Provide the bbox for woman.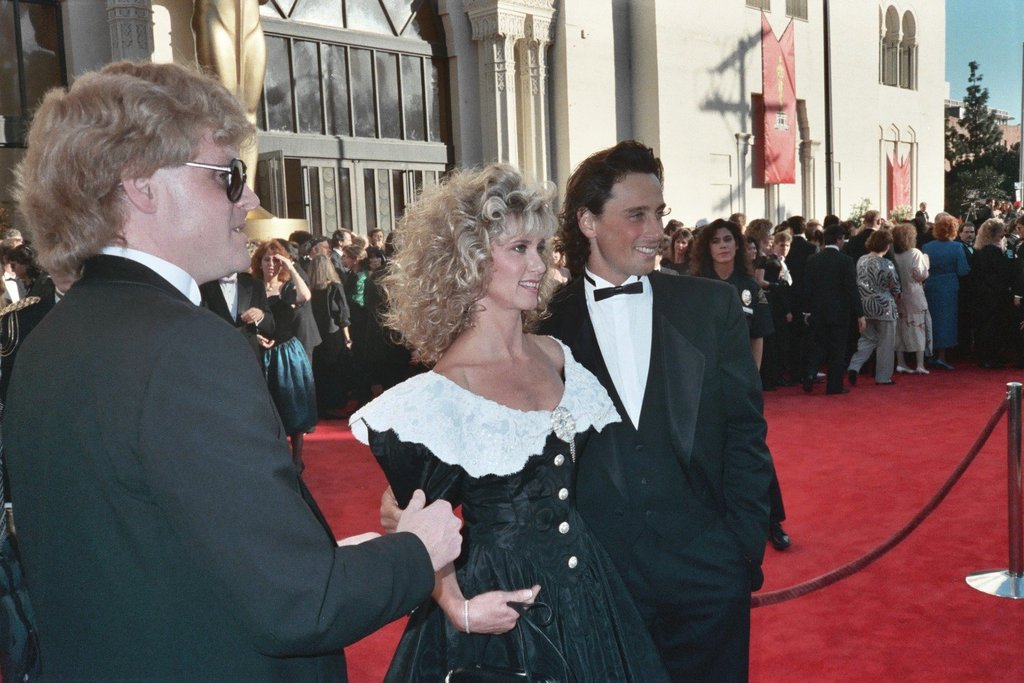
region(350, 180, 634, 667).
